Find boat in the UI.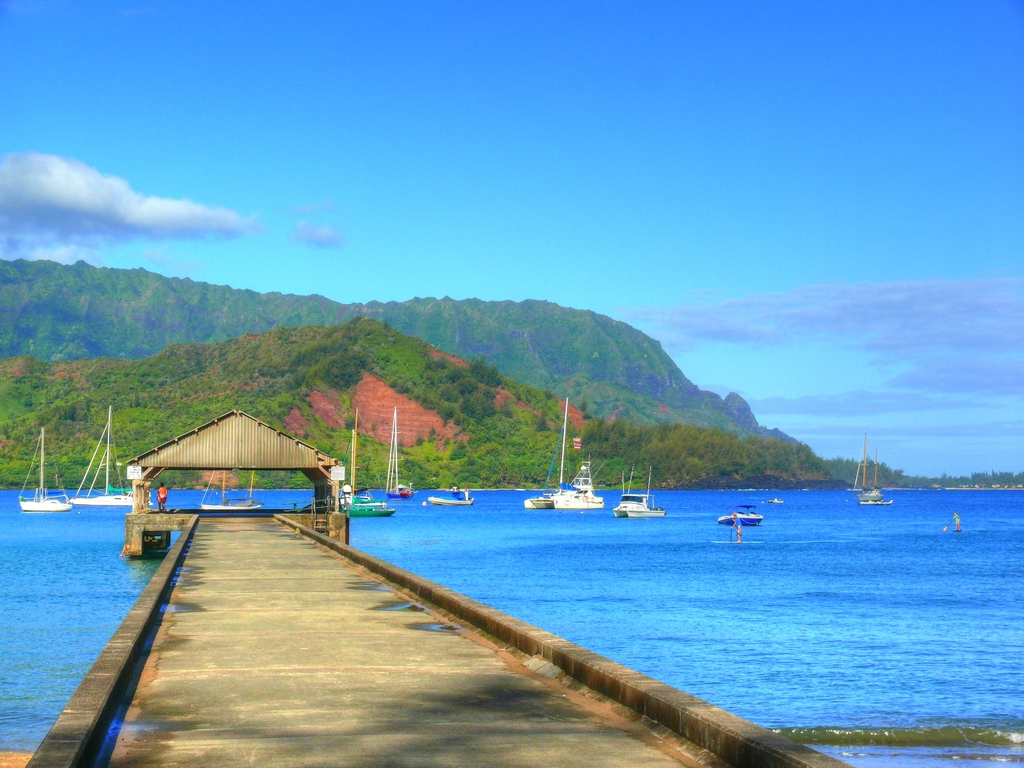
UI element at 383 406 415 499.
